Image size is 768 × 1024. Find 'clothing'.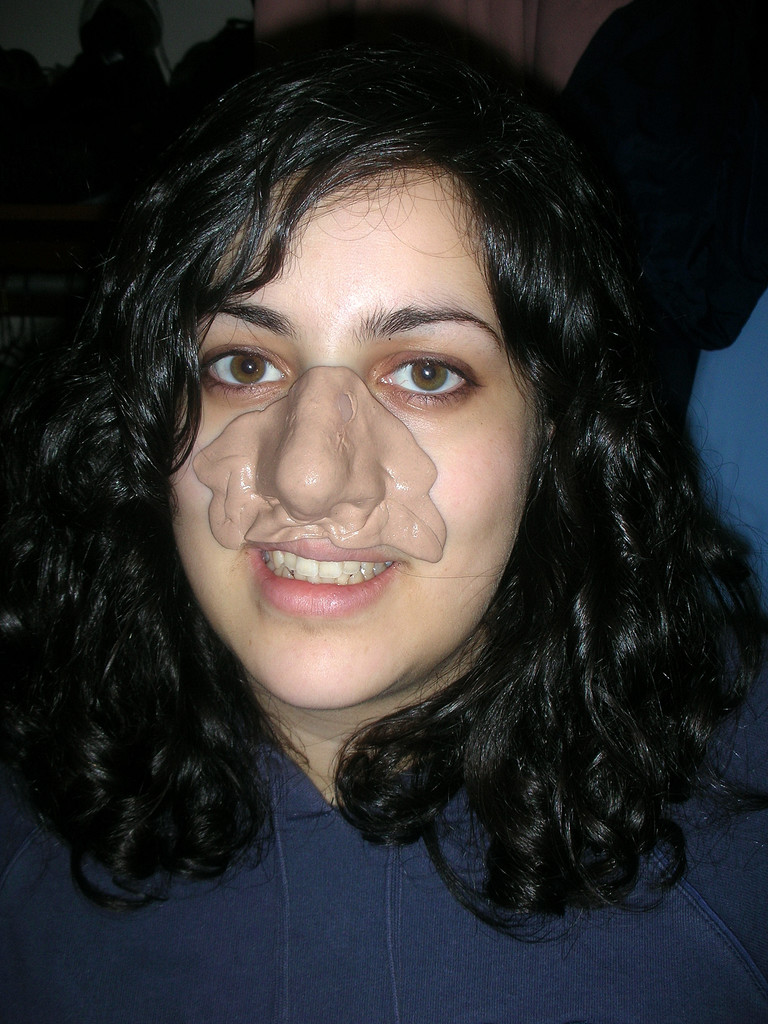
left=0, top=736, right=762, bottom=1014.
